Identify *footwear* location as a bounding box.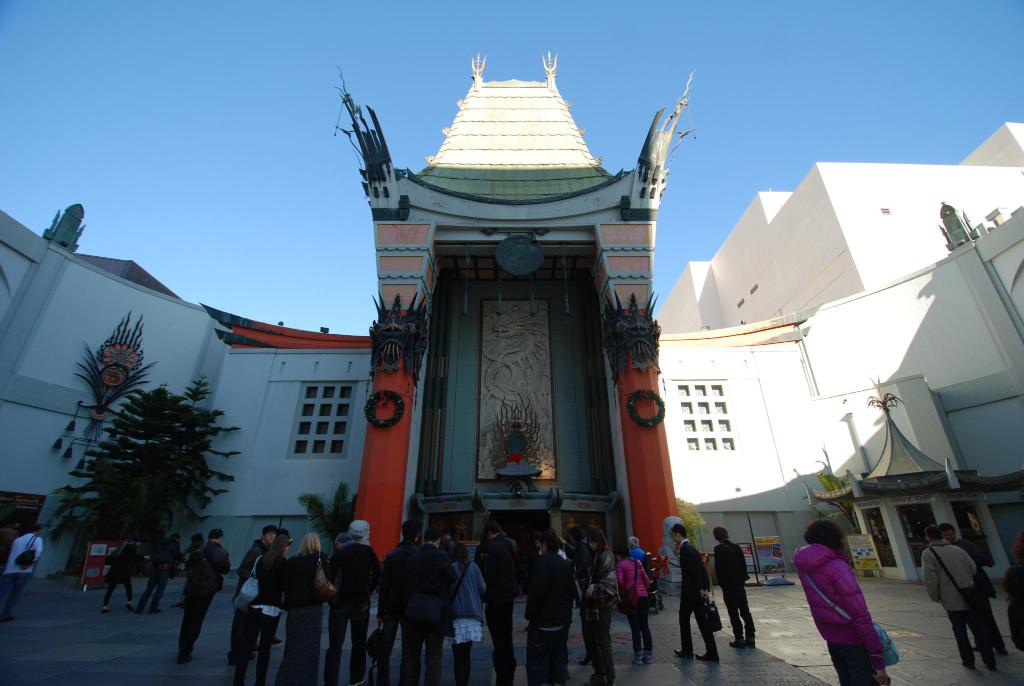
x1=255 y1=642 x2=261 y2=650.
